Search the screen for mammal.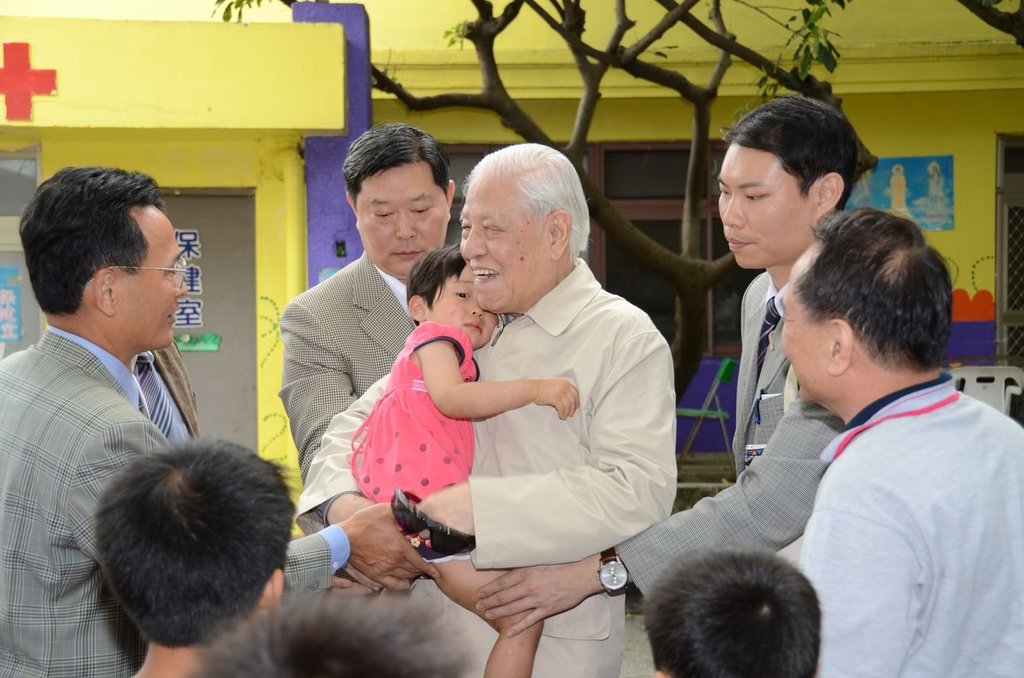
Found at locate(132, 335, 204, 451).
